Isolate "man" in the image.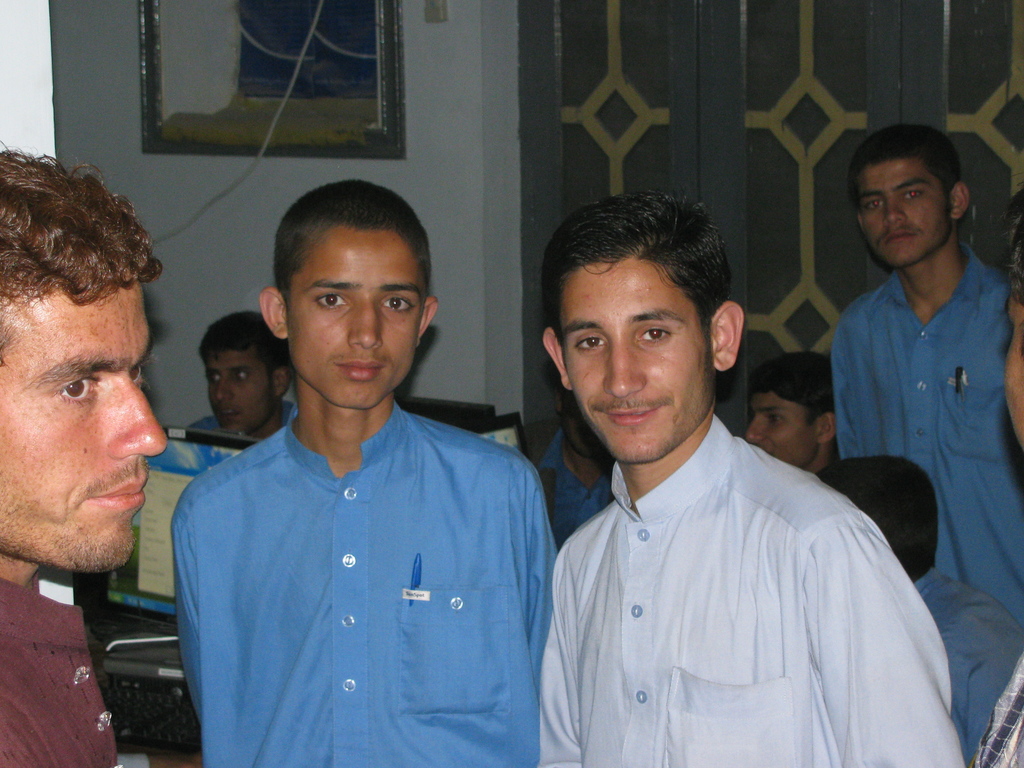
Isolated region: bbox(504, 223, 957, 758).
